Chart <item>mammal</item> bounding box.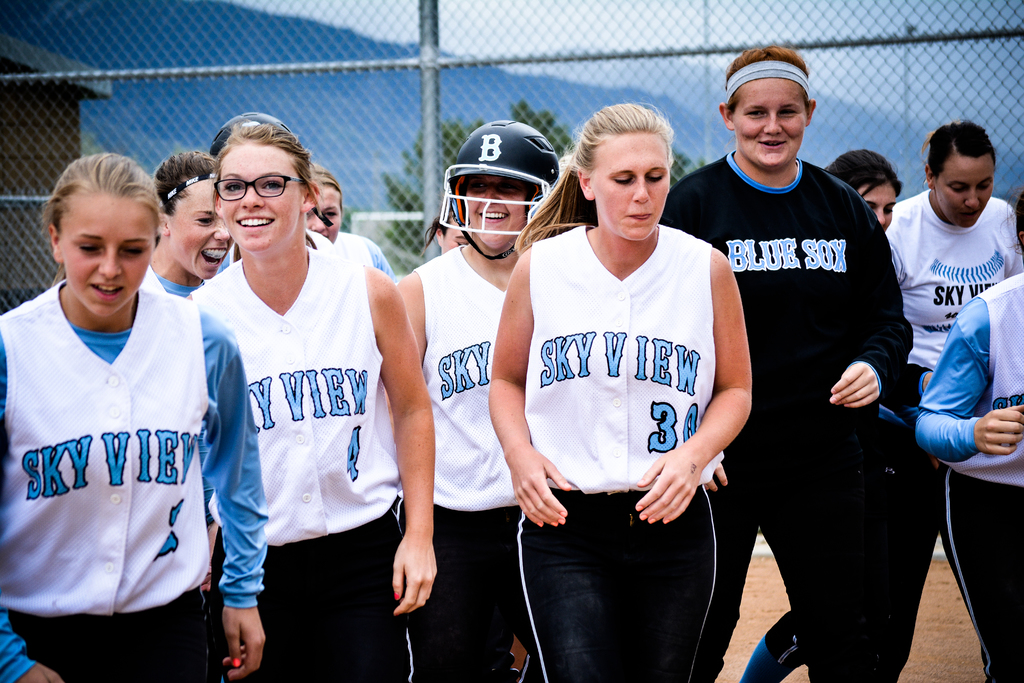
Charted: (303, 157, 399, 283).
